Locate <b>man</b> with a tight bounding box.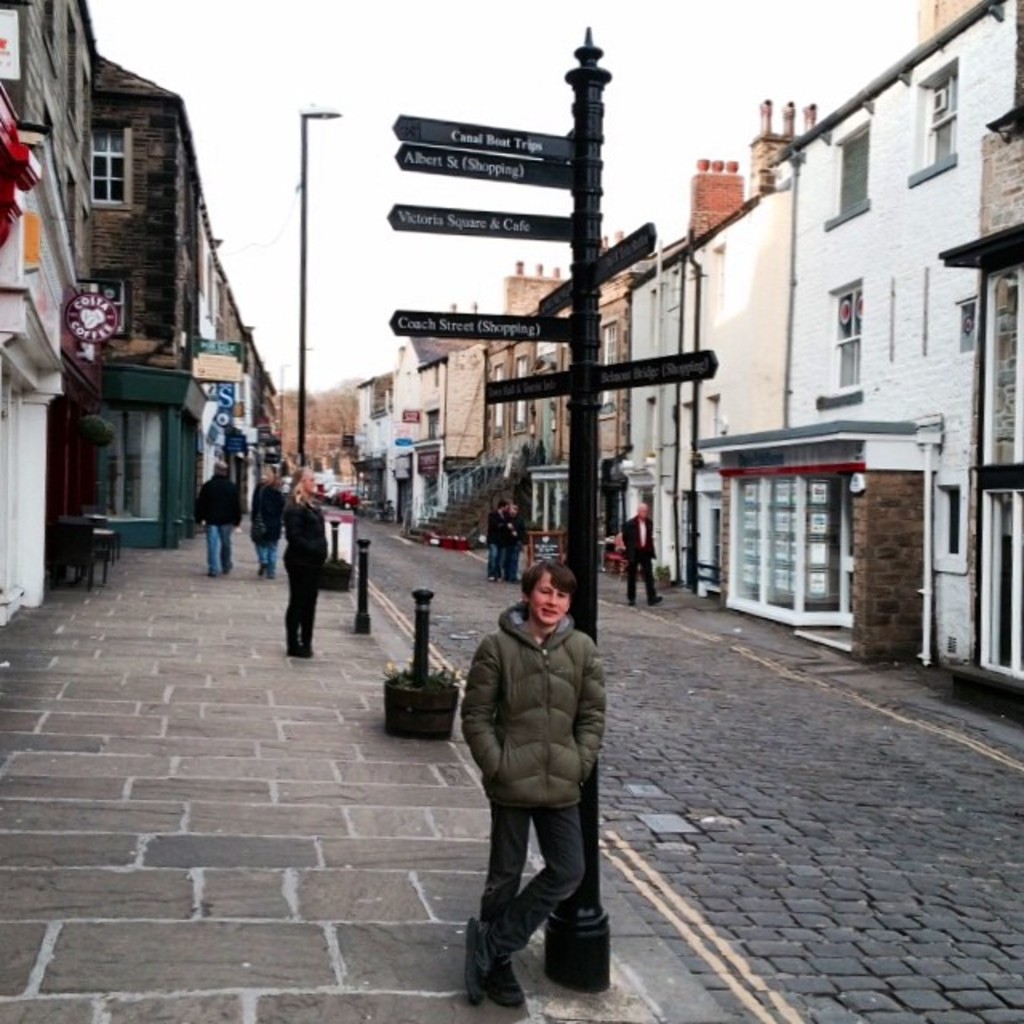
{"x1": 434, "y1": 560, "x2": 616, "y2": 907}.
